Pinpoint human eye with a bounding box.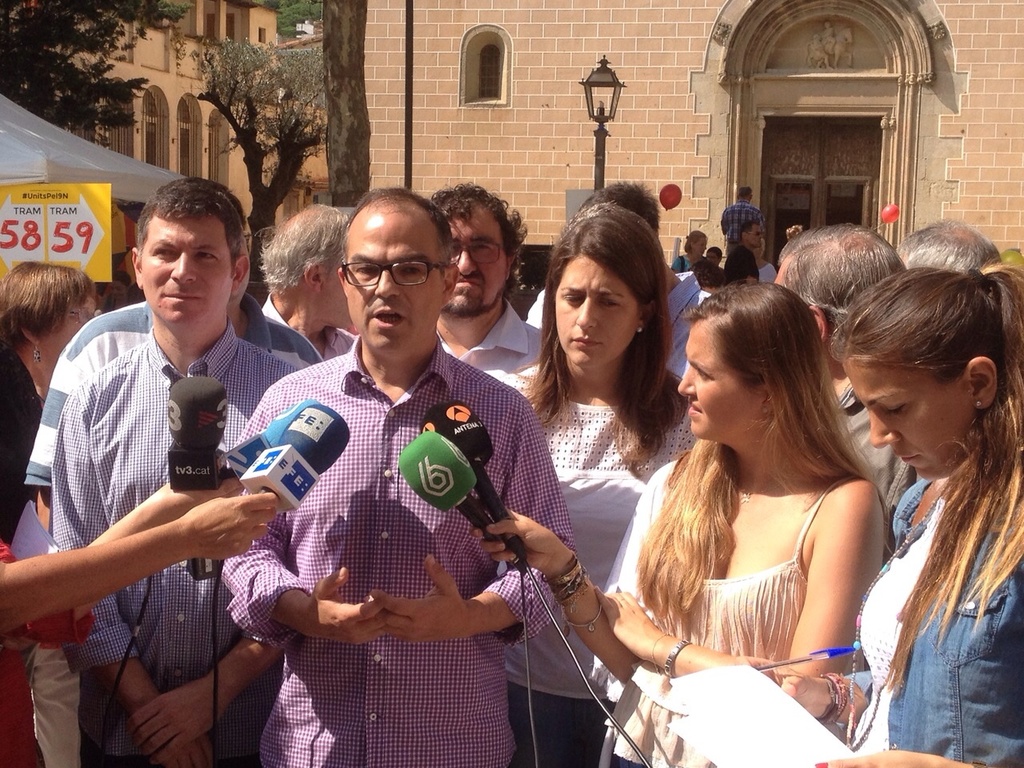
bbox=[350, 261, 379, 282].
